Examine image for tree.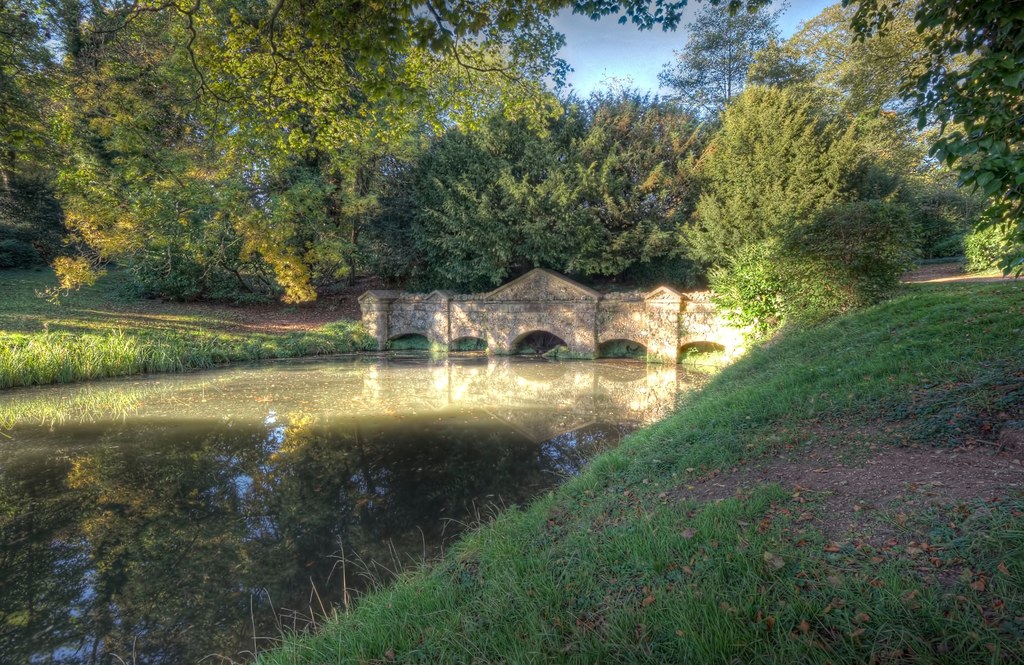
Examination result: 851, 0, 1023, 281.
